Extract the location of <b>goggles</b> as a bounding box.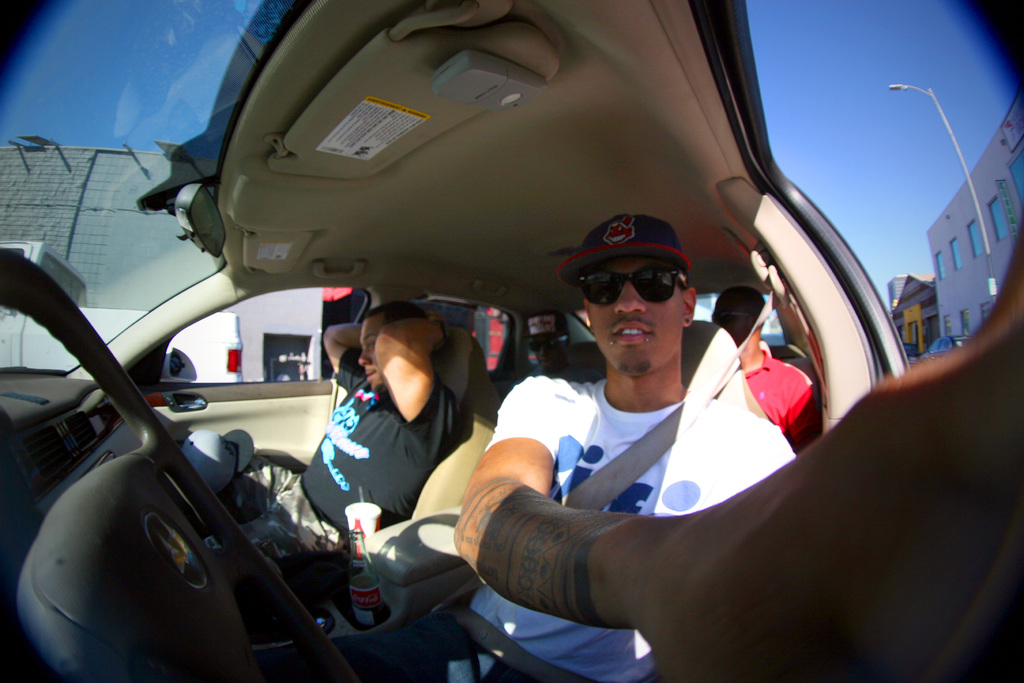
l=708, t=311, r=748, b=335.
